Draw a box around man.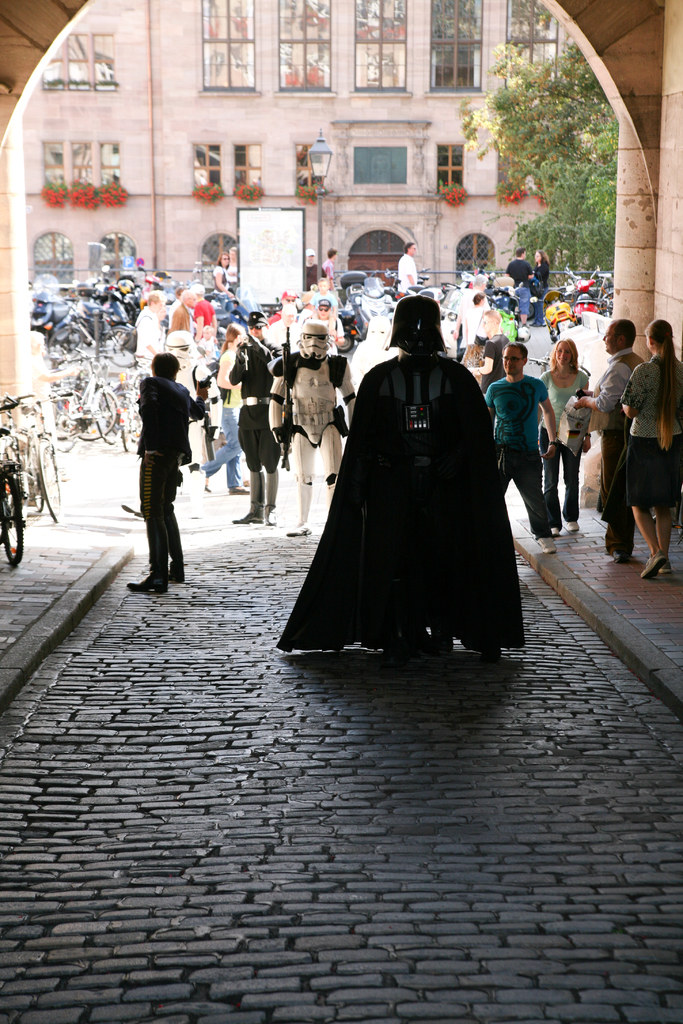
486:340:556:549.
